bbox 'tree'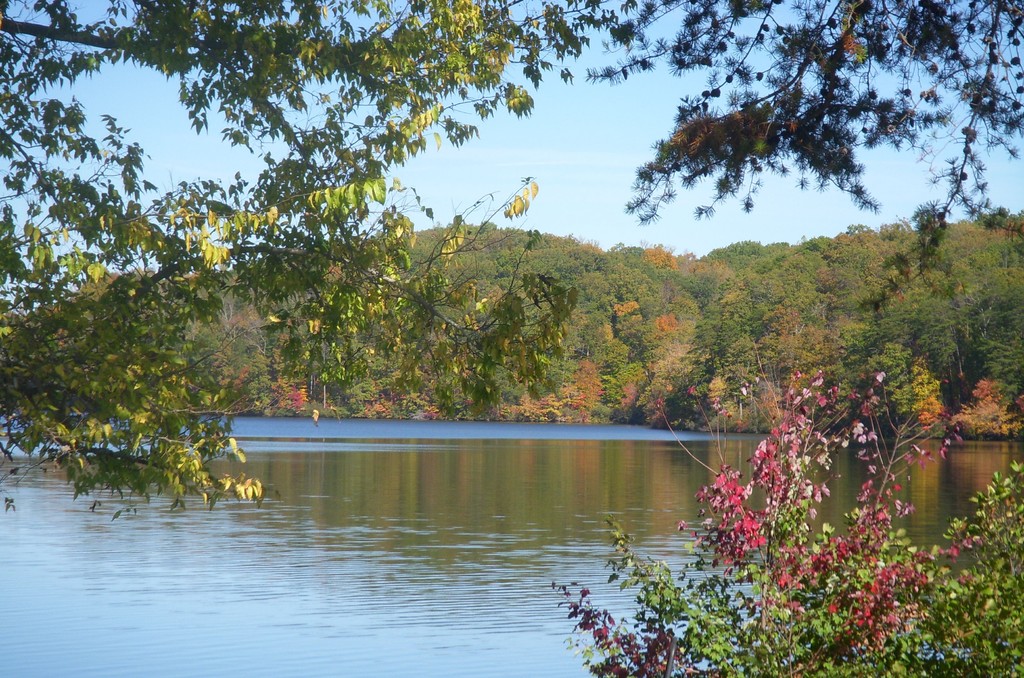
x1=0 y1=0 x2=593 y2=528
